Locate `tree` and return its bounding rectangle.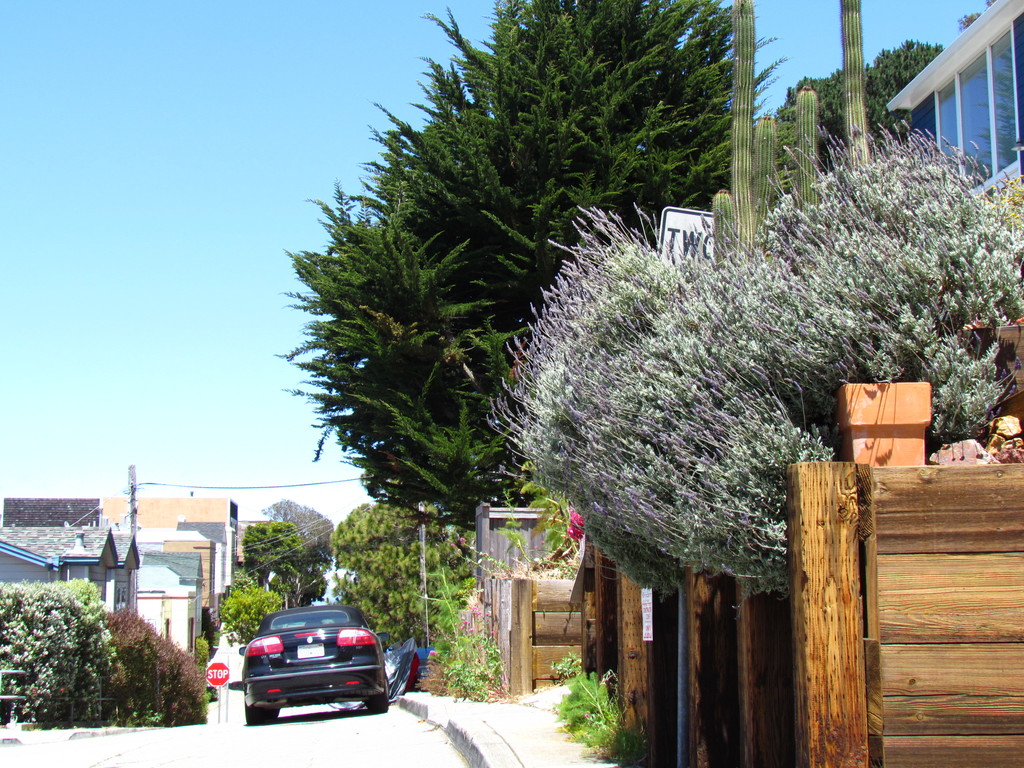
select_region(234, 26, 869, 692).
